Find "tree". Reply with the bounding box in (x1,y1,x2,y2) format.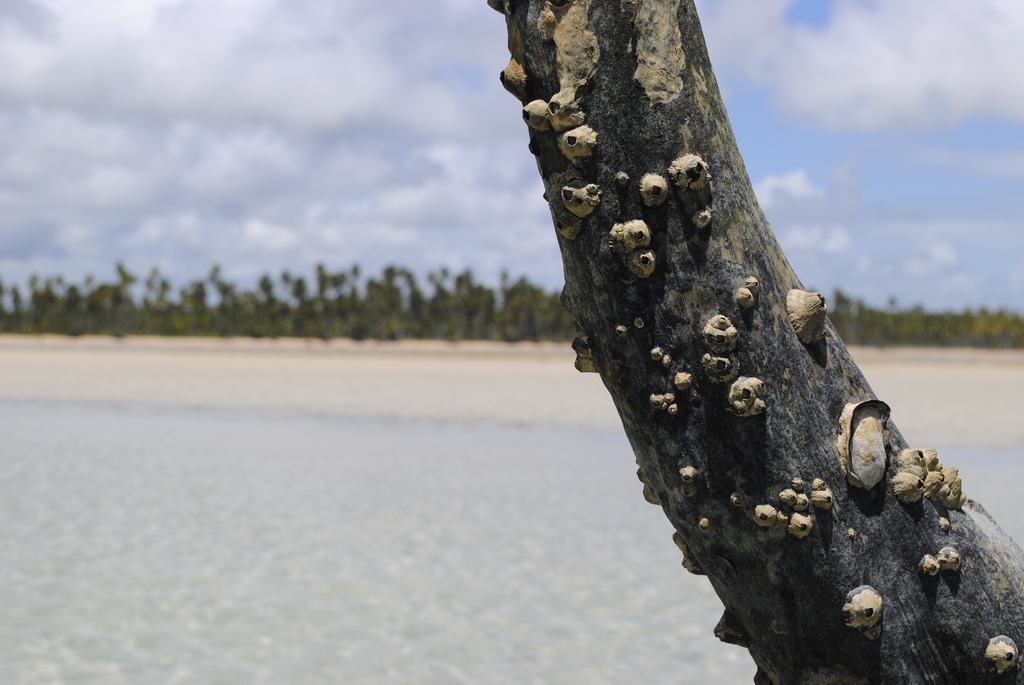
(491,0,1016,684).
